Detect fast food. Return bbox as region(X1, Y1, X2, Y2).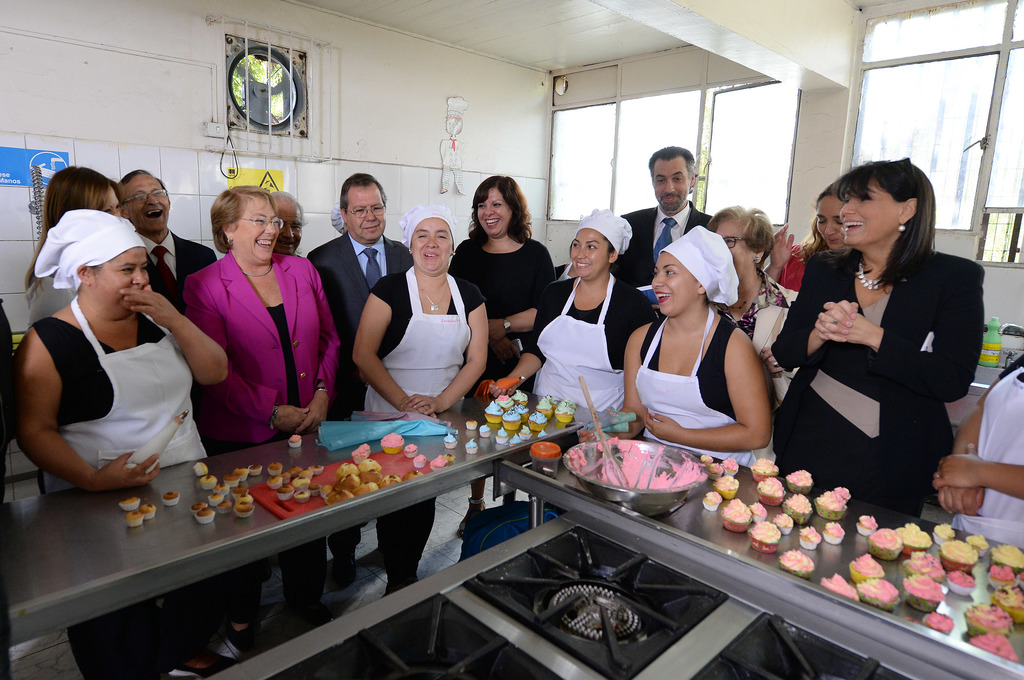
region(934, 542, 975, 571).
